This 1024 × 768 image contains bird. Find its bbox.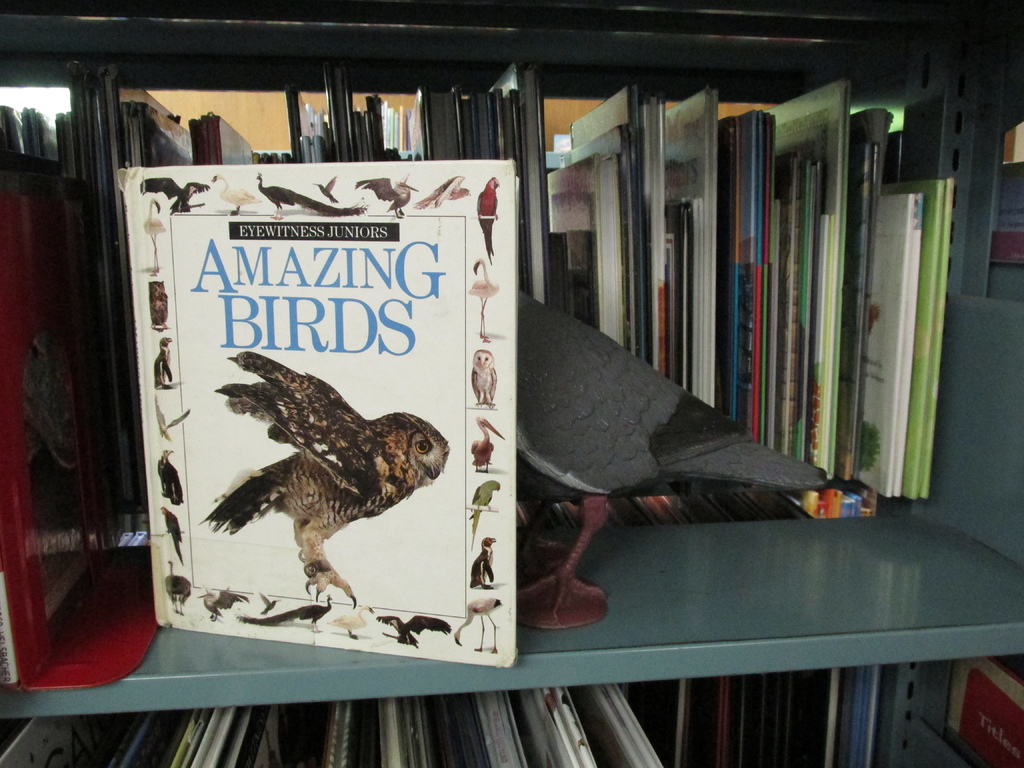
253,171,367,213.
